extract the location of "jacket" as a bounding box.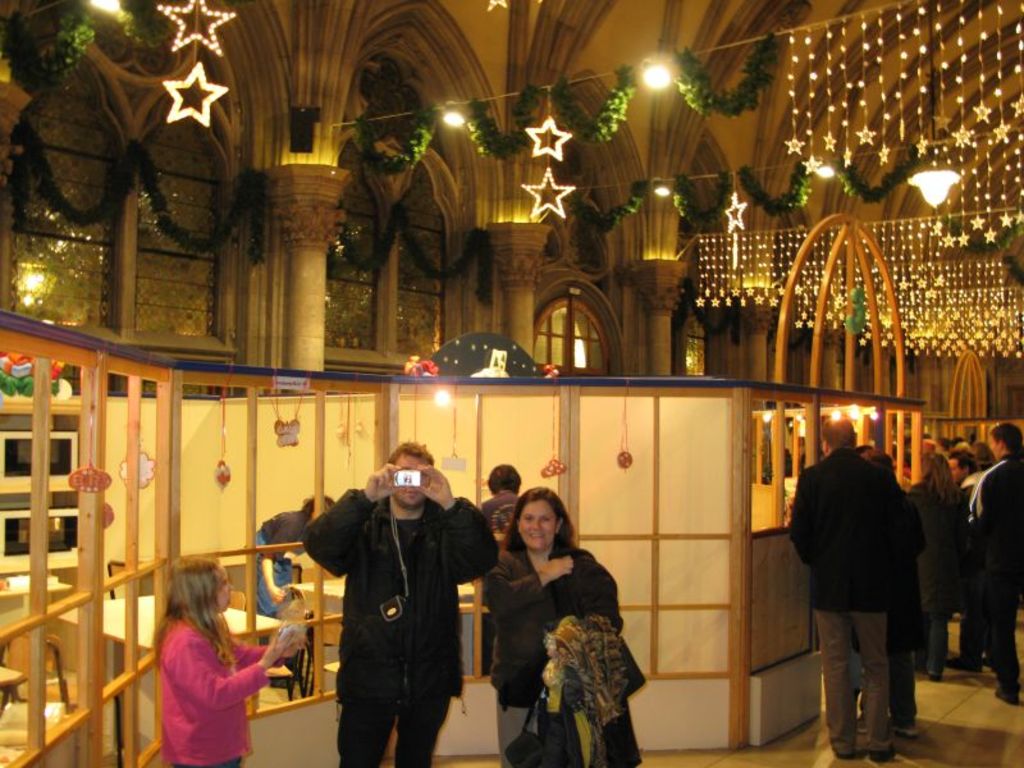
<bbox>852, 490, 936, 653</bbox>.
